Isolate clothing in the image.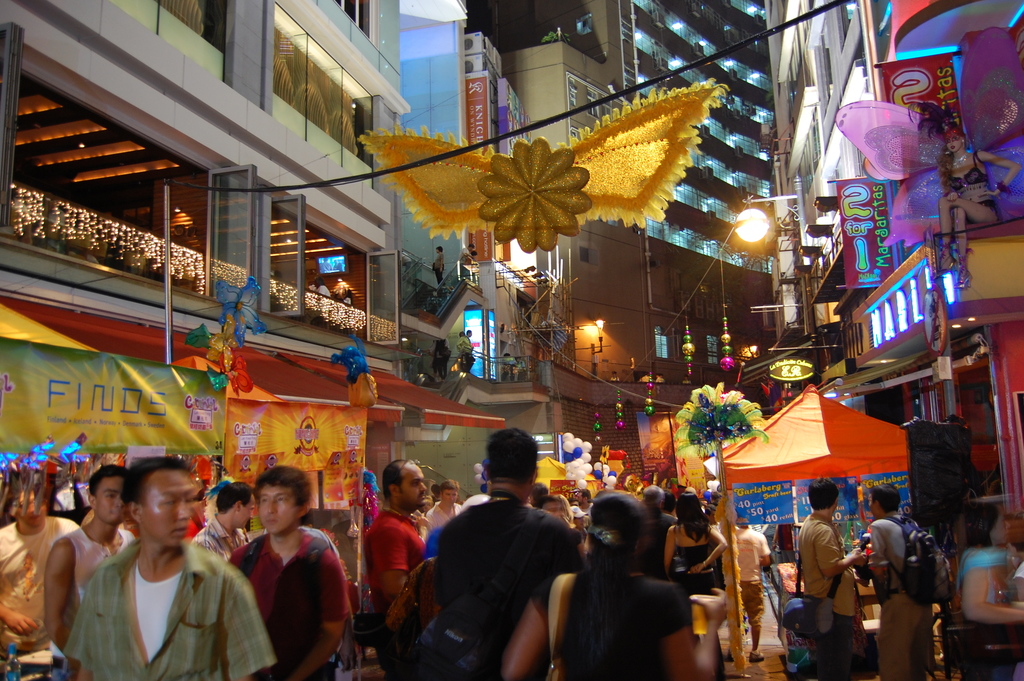
Isolated region: {"x1": 58, "y1": 532, "x2": 257, "y2": 680}.
